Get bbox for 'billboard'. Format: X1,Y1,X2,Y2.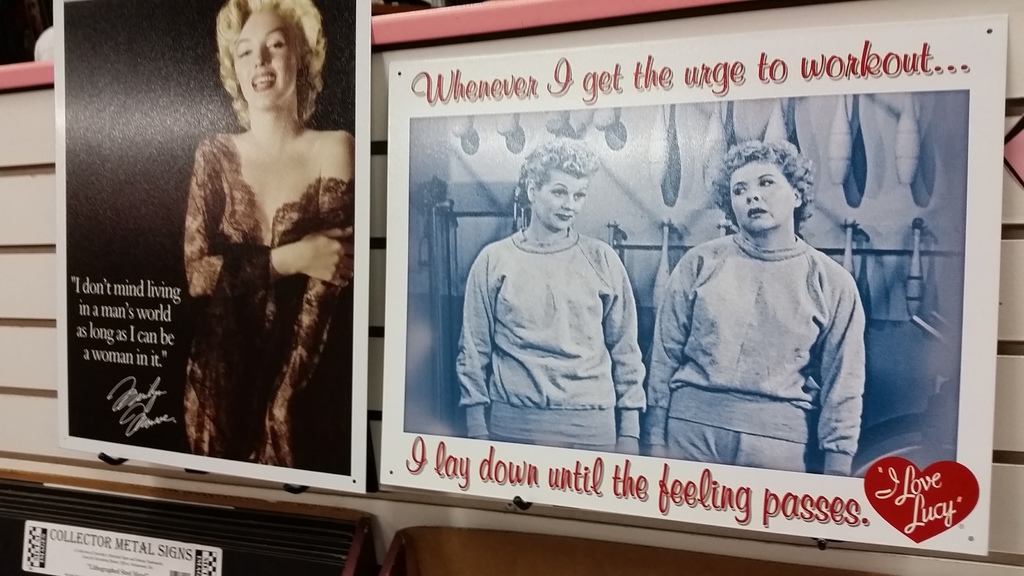
52,0,372,493.
